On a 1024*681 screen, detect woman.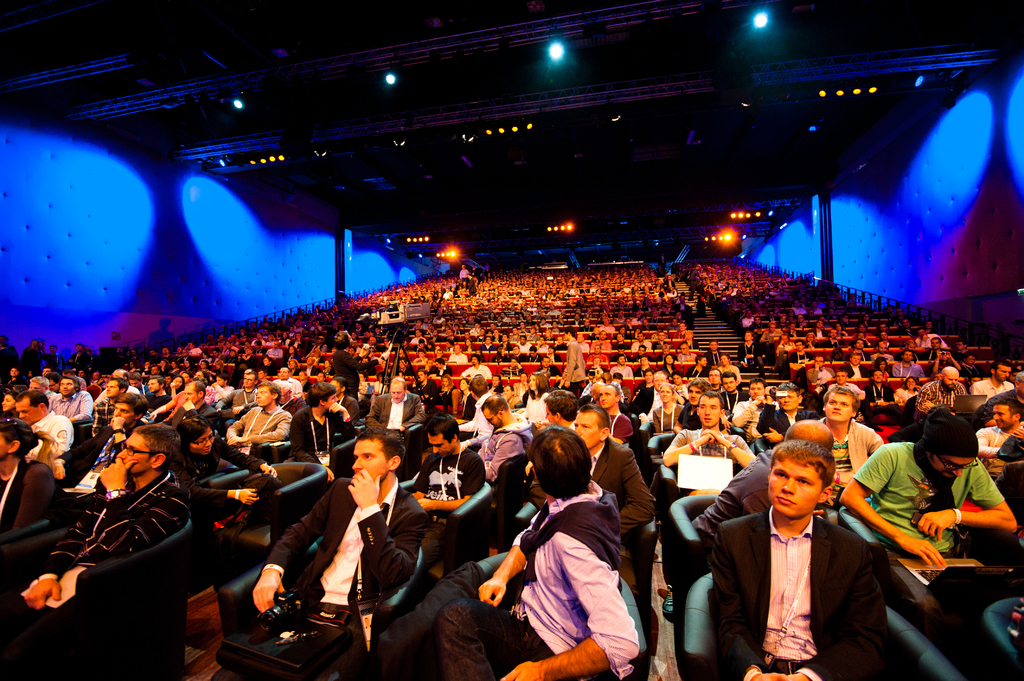
(891, 376, 924, 416).
